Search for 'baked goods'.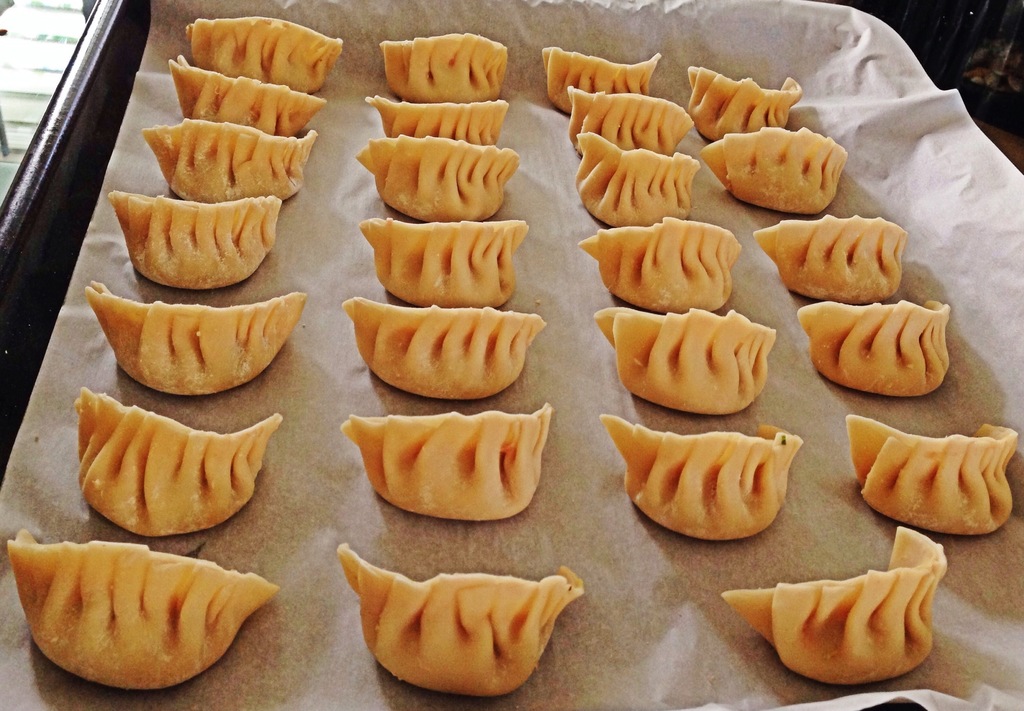
Found at pyautogui.locateOnScreen(846, 418, 1018, 535).
